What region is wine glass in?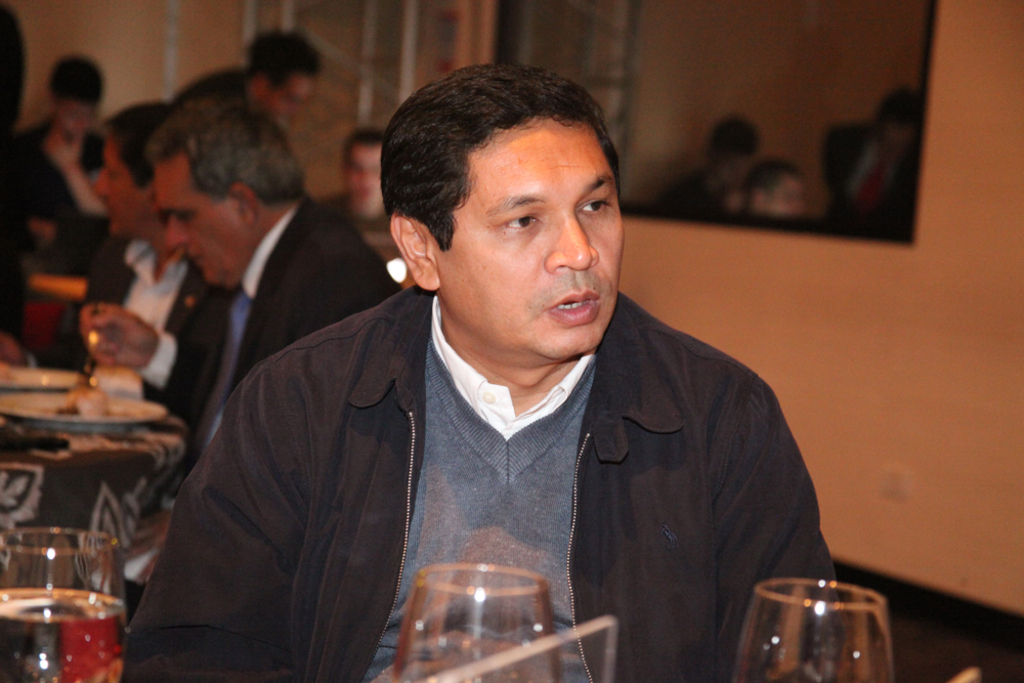
box=[397, 562, 560, 682].
